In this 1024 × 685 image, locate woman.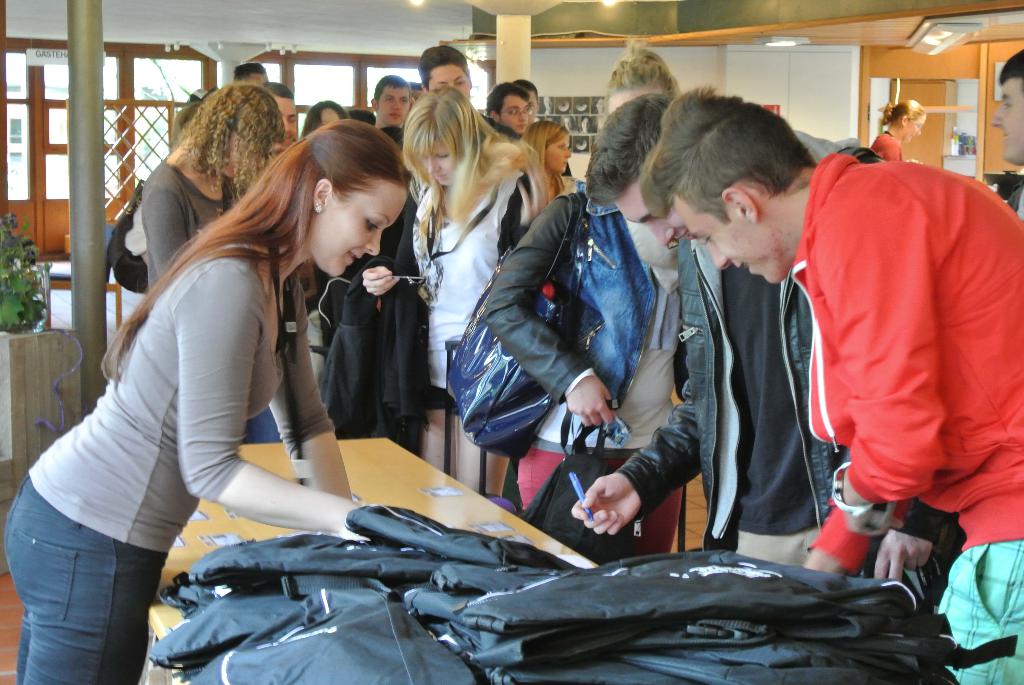
Bounding box: pyautogui.locateOnScreen(489, 33, 690, 567).
